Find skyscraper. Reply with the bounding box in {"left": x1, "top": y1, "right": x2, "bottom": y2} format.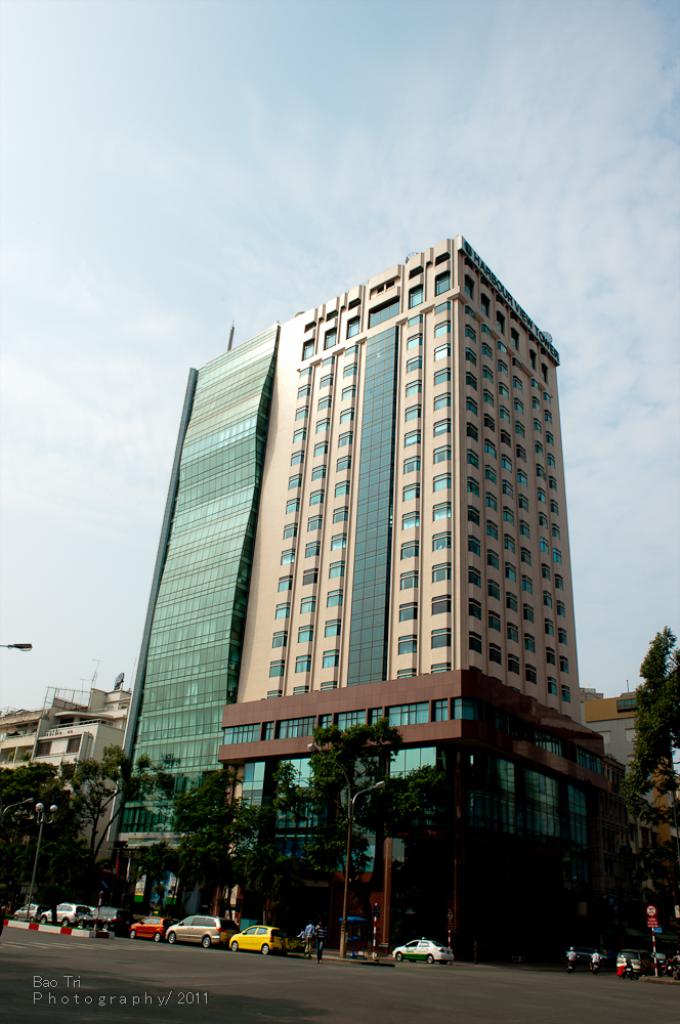
{"left": 165, "top": 228, "right": 564, "bottom": 834}.
